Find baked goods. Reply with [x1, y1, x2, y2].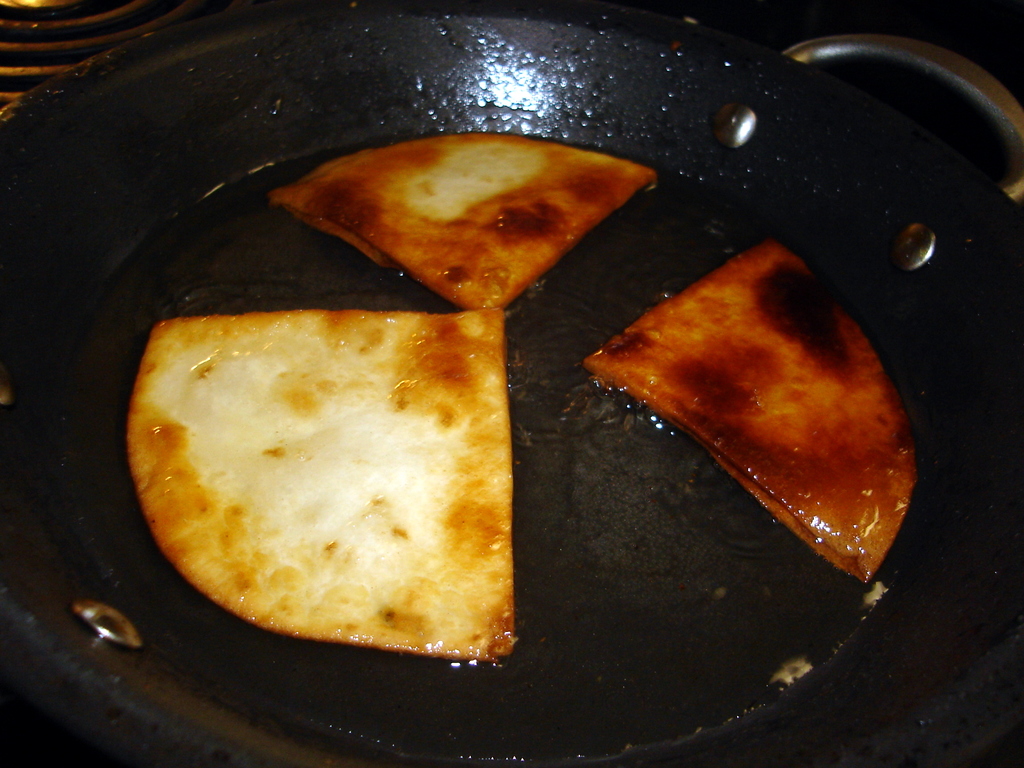
[270, 132, 655, 308].
